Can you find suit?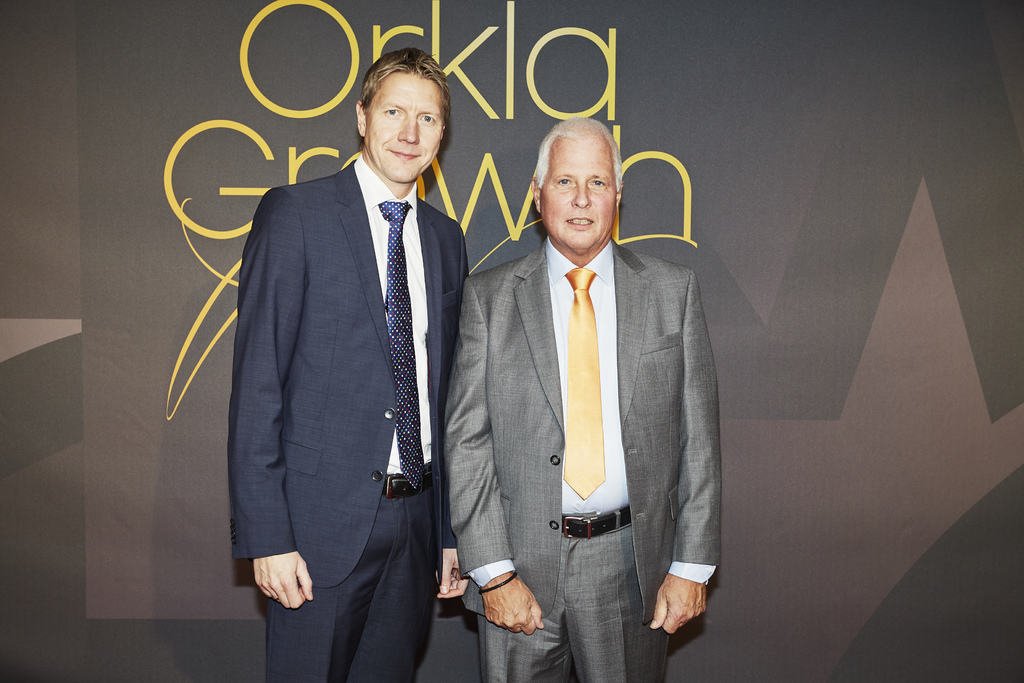
Yes, bounding box: l=235, t=155, r=473, b=682.
